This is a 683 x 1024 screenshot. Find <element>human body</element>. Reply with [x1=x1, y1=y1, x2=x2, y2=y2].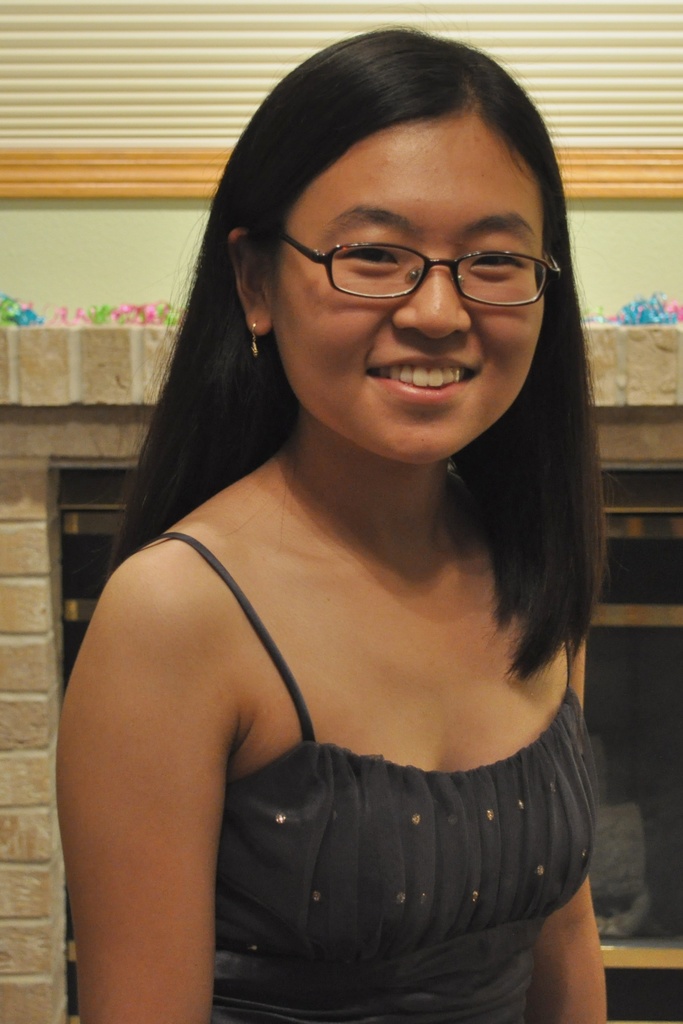
[x1=54, y1=0, x2=609, y2=1023].
